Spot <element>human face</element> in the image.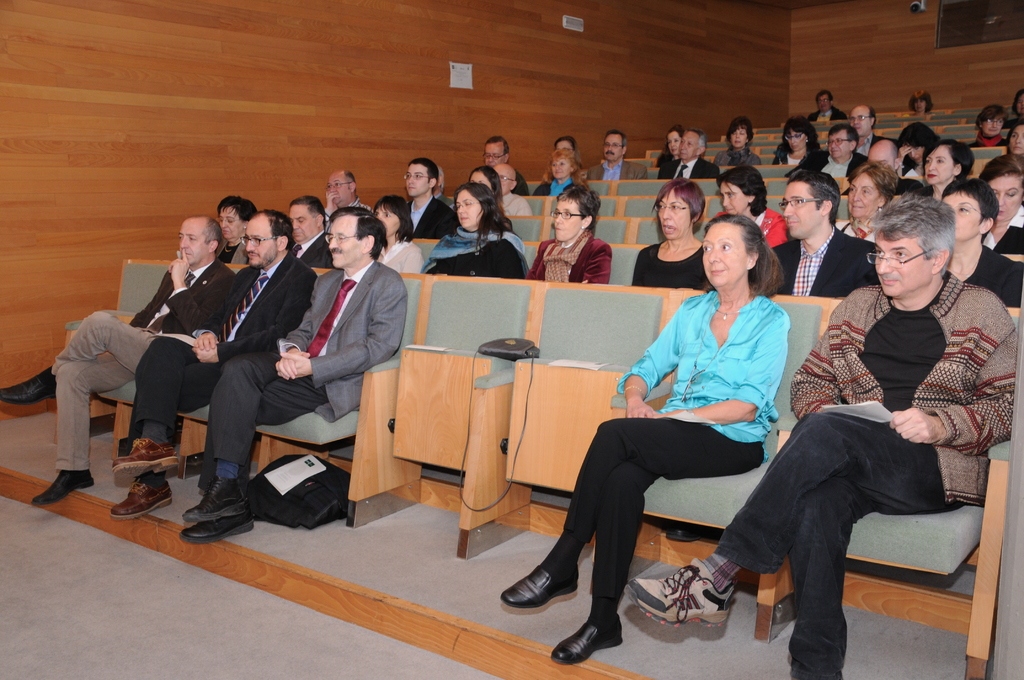
<element>human face</element> found at x1=683 y1=134 x2=696 y2=159.
